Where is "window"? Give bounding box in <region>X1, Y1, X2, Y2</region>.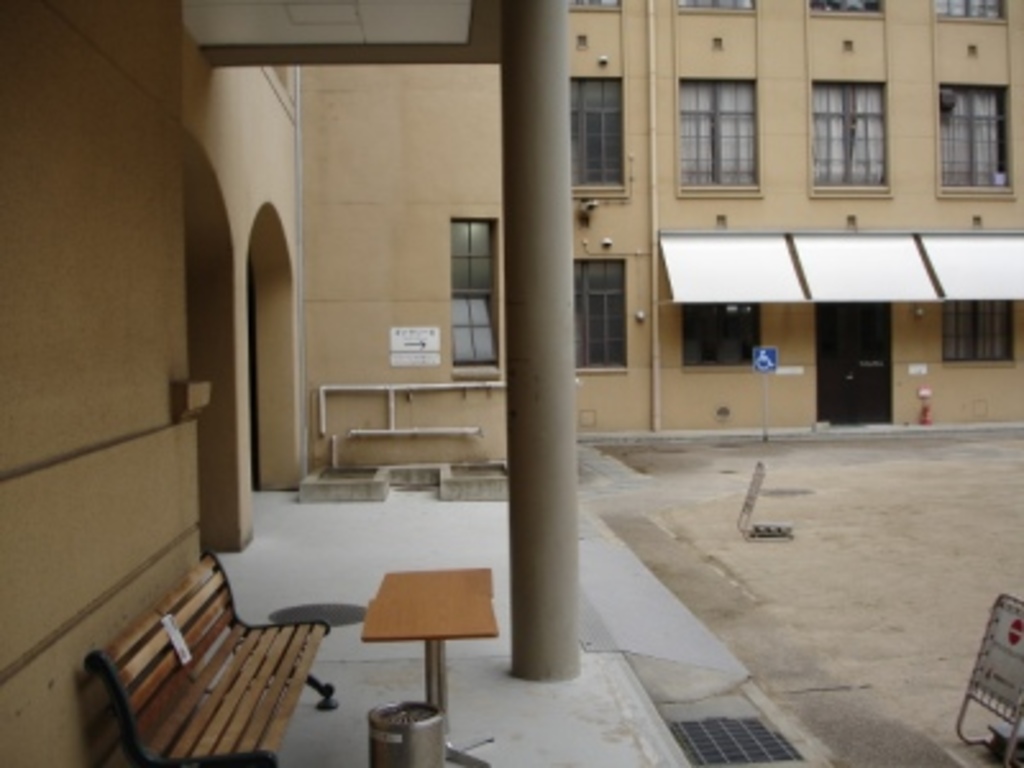
<region>568, 74, 625, 195</region>.
